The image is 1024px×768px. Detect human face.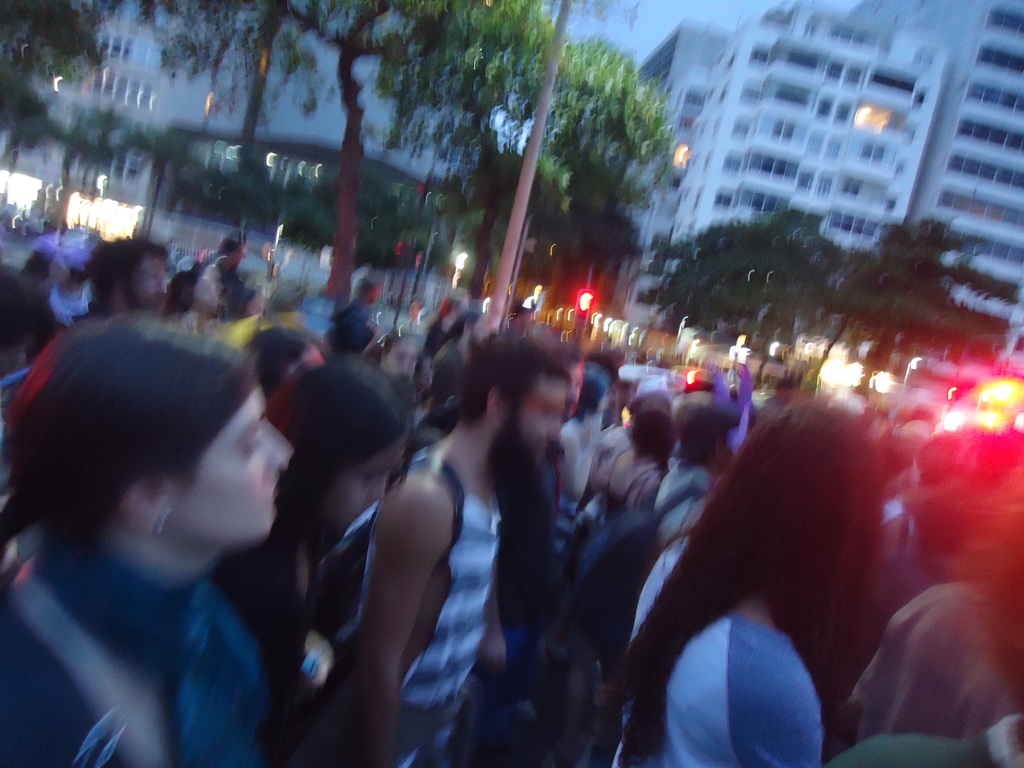
Detection: box(385, 340, 419, 383).
